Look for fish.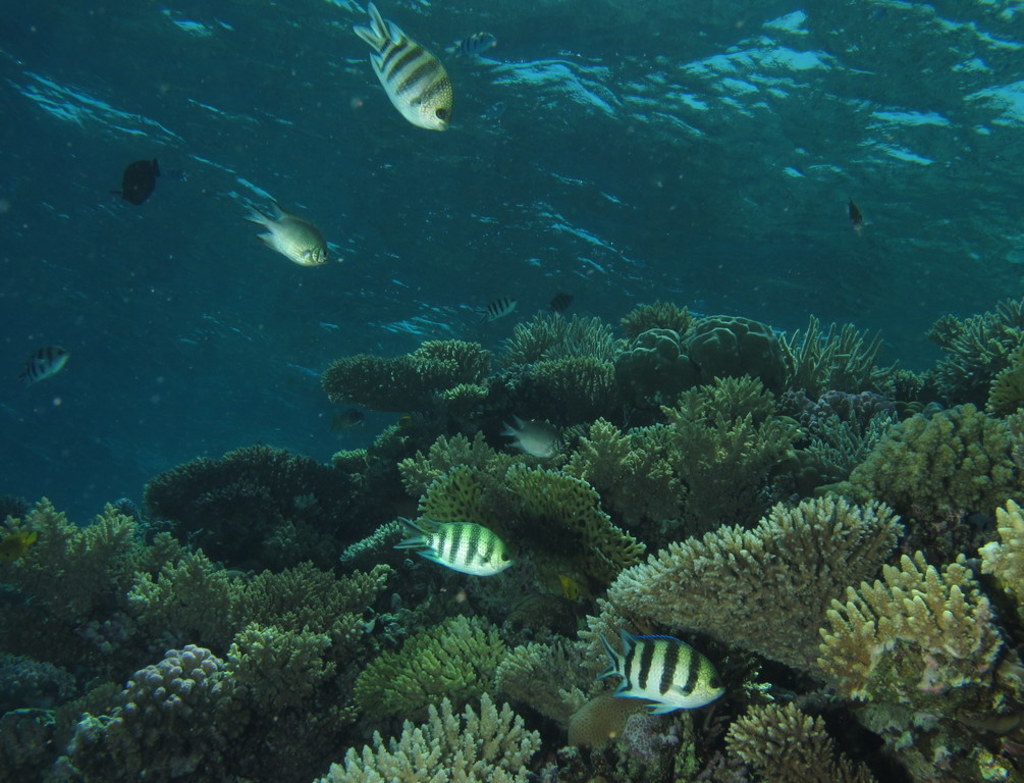
Found: (x1=19, y1=348, x2=71, y2=386).
